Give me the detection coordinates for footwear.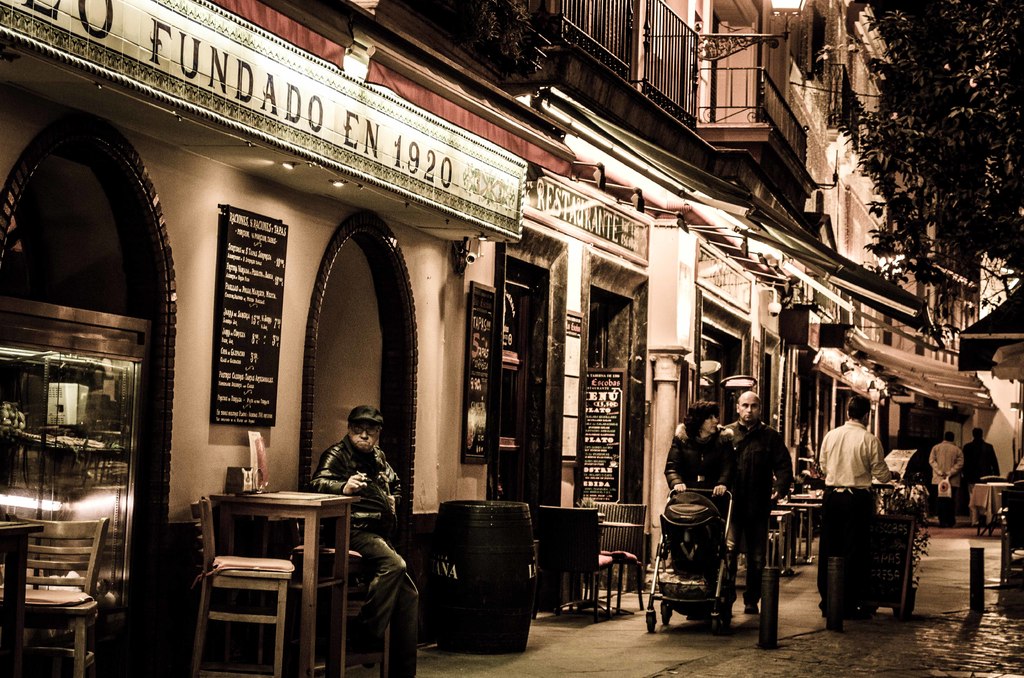
[x1=746, y1=604, x2=758, y2=615].
